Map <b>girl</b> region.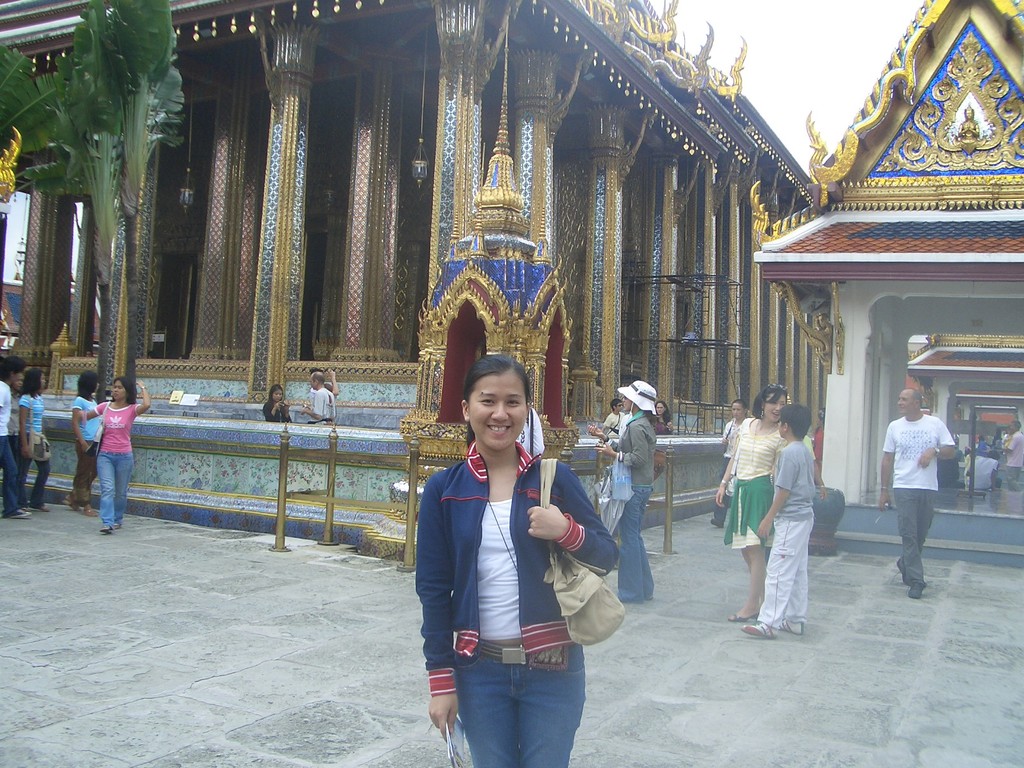
Mapped to <bbox>414, 356, 616, 767</bbox>.
